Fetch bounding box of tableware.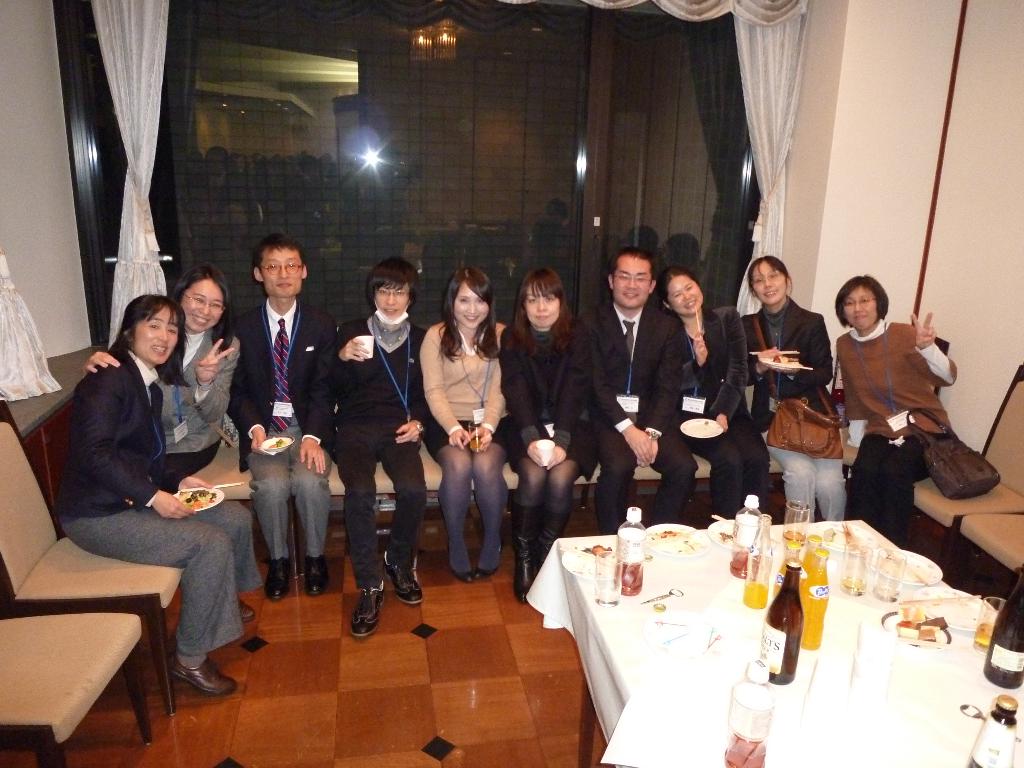
Bbox: (left=976, top=598, right=1008, bottom=656).
